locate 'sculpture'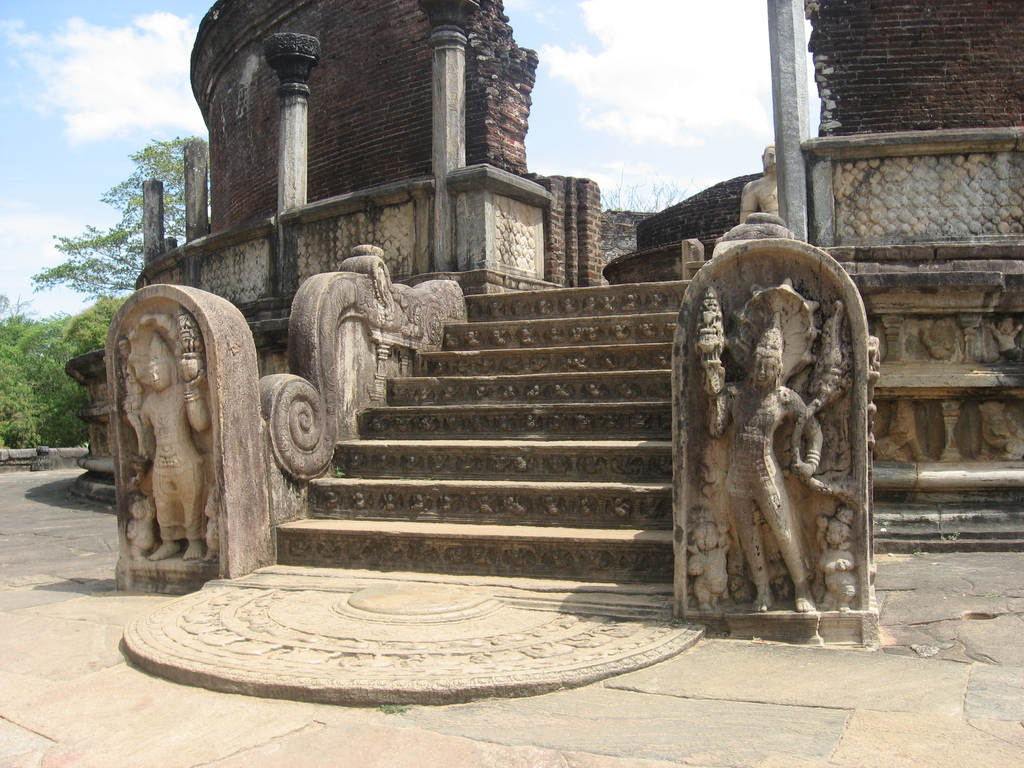
select_region(614, 382, 637, 397)
